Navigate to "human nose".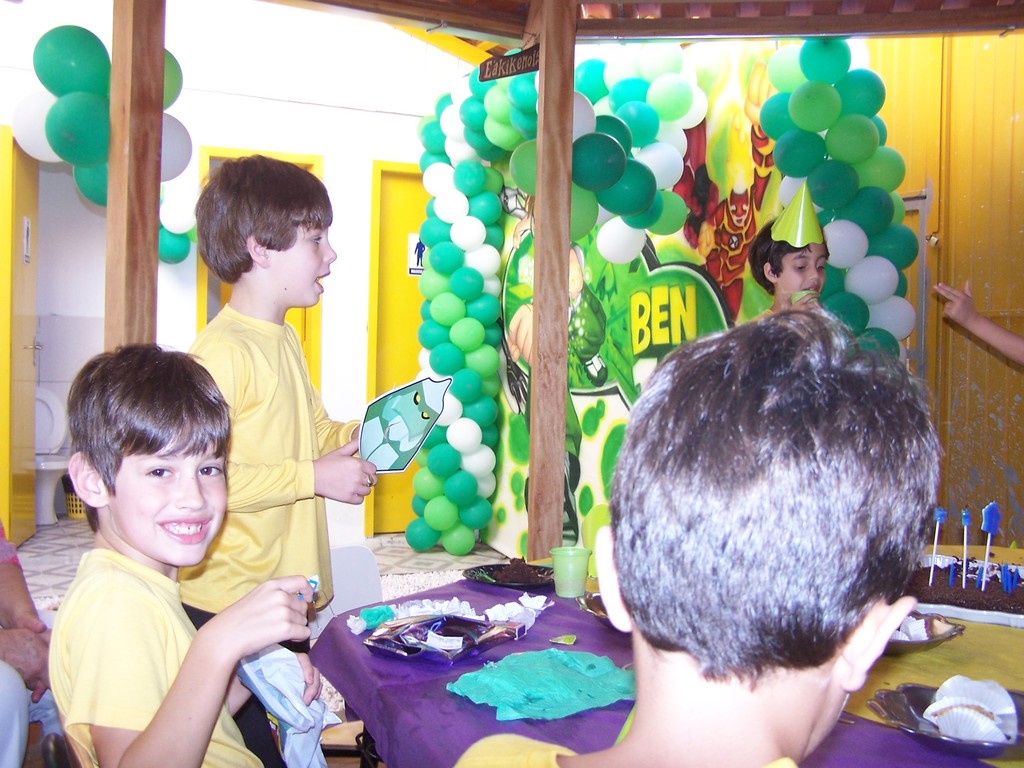
Navigation target: (x1=321, y1=241, x2=338, y2=266).
